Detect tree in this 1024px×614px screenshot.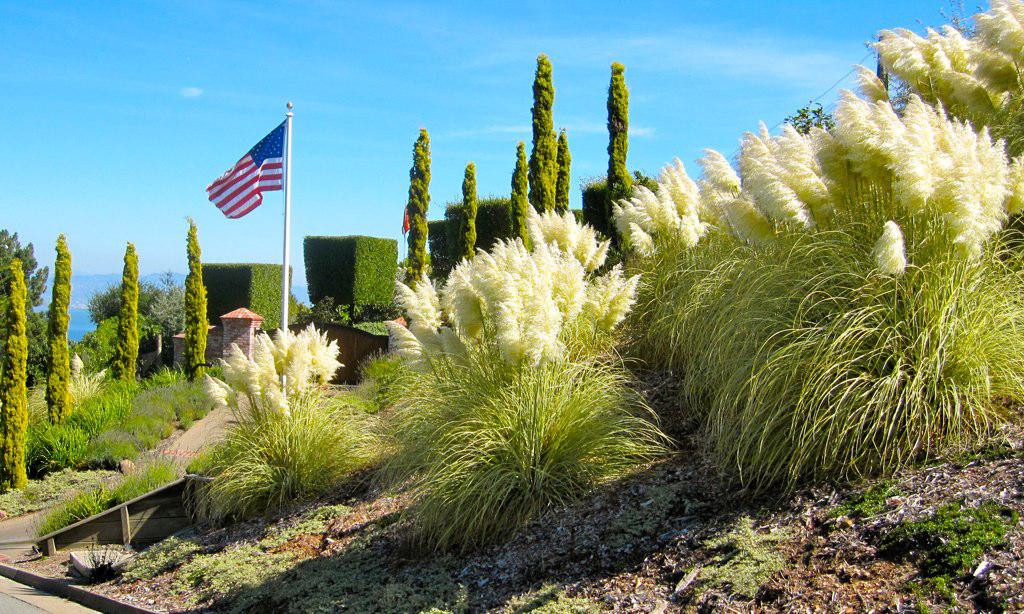
Detection: [554, 133, 573, 226].
